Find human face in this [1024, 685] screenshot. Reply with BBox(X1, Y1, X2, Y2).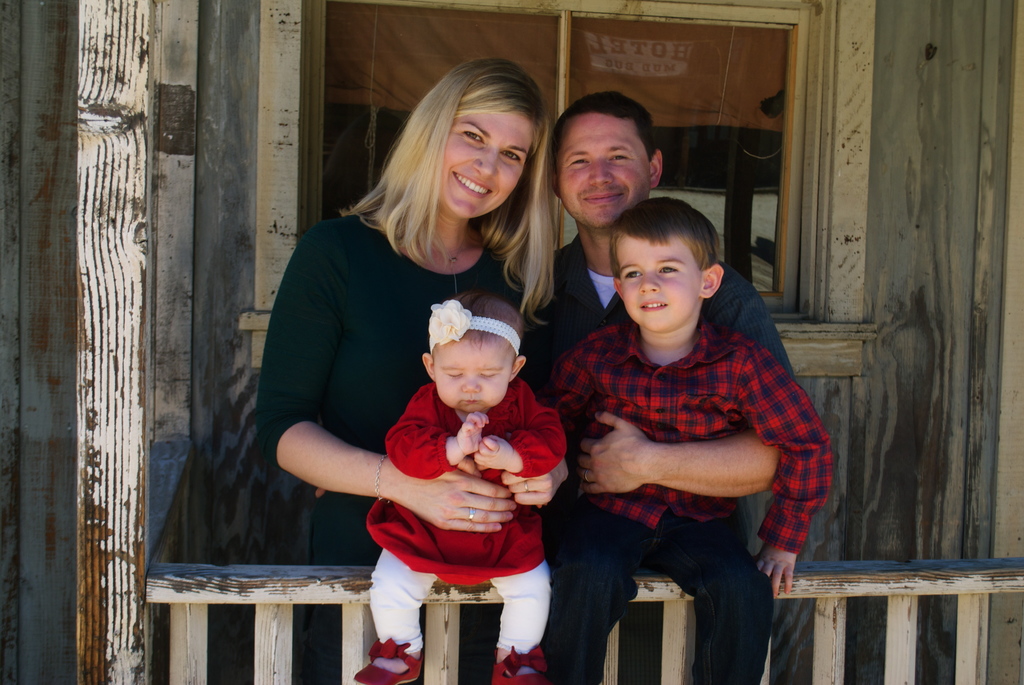
BBox(554, 107, 651, 236).
